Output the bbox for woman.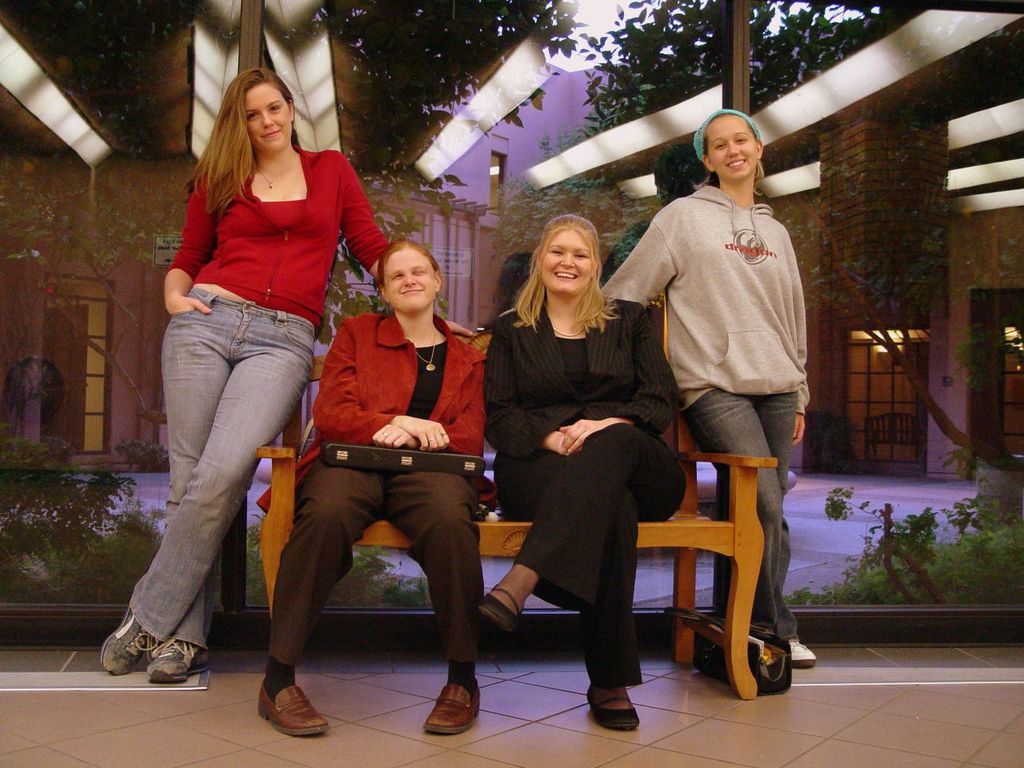
{"left": 98, "top": 69, "right": 391, "bottom": 687}.
